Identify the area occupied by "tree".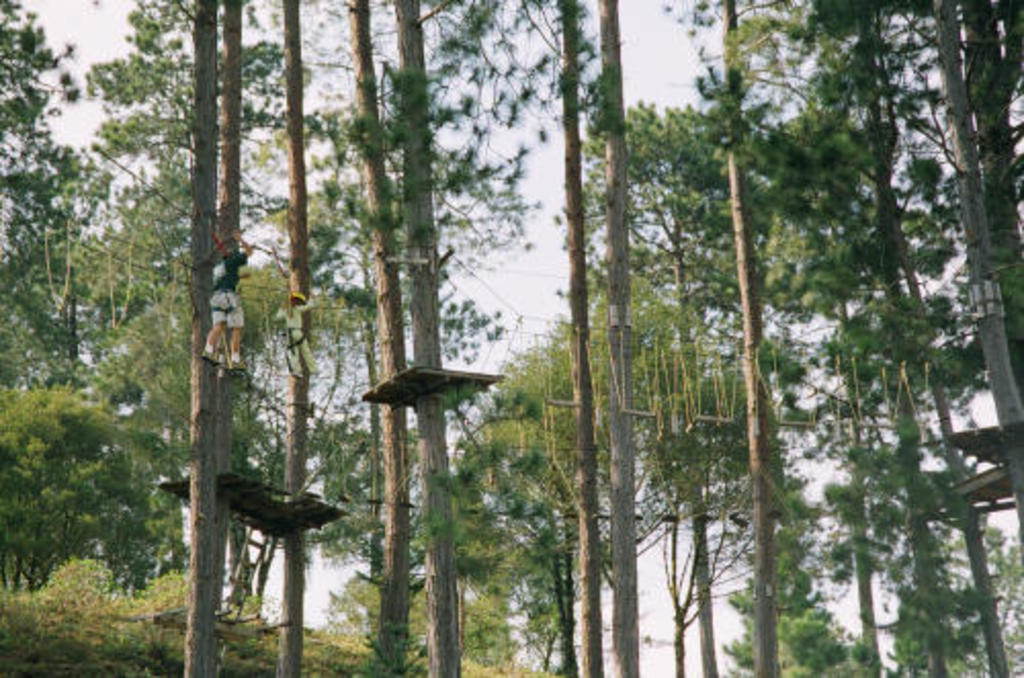
Area: BBox(373, 0, 469, 676).
